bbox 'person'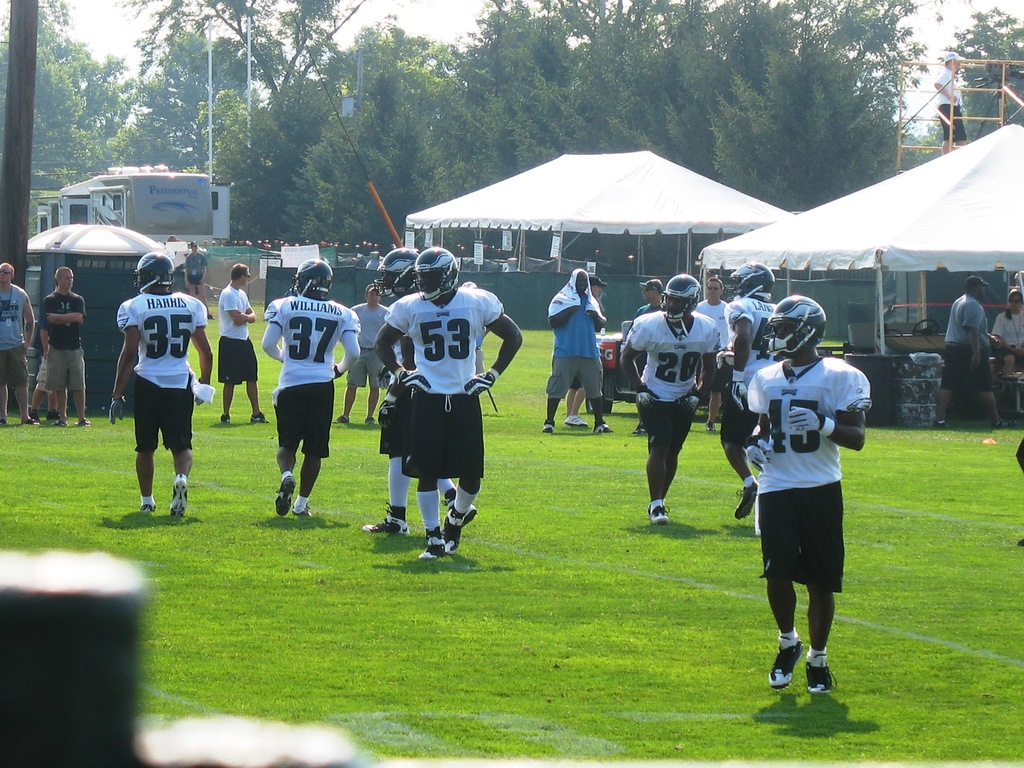
931 49 969 156
